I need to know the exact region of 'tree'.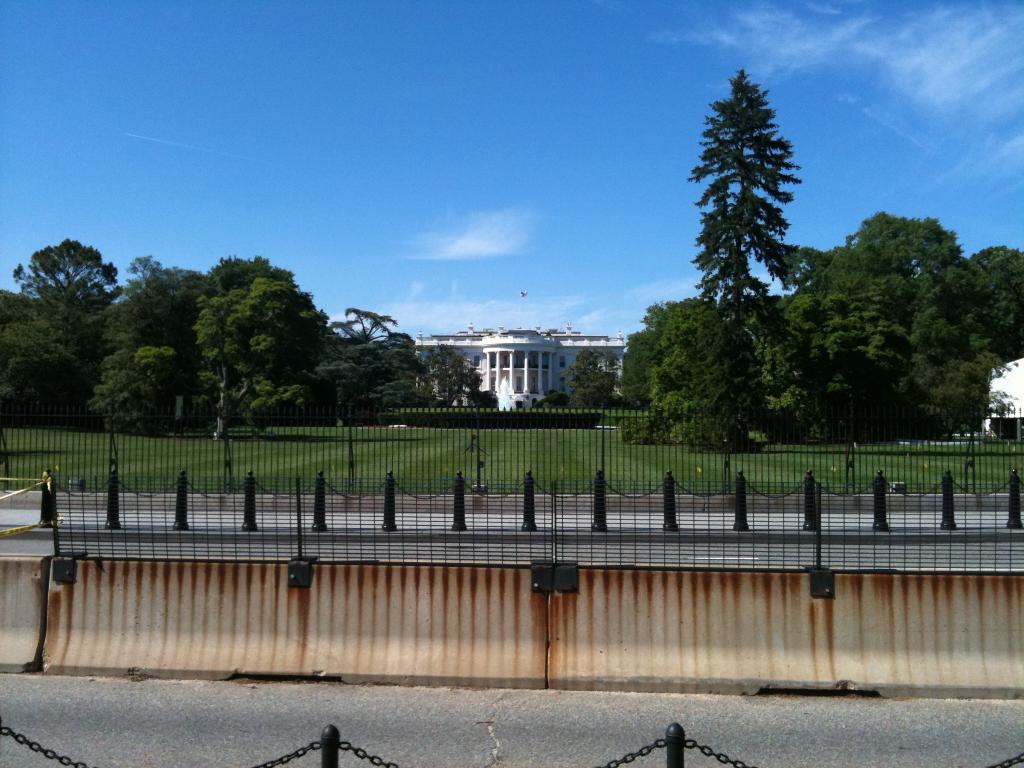
Region: x1=672 y1=60 x2=785 y2=430.
